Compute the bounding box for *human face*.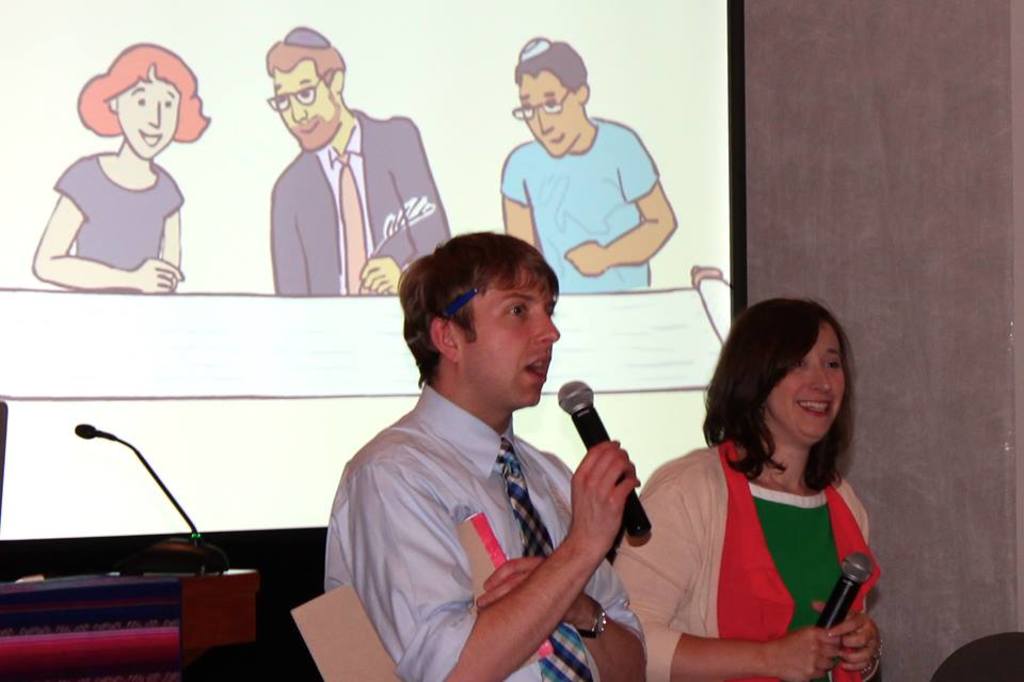
[462, 269, 559, 407].
